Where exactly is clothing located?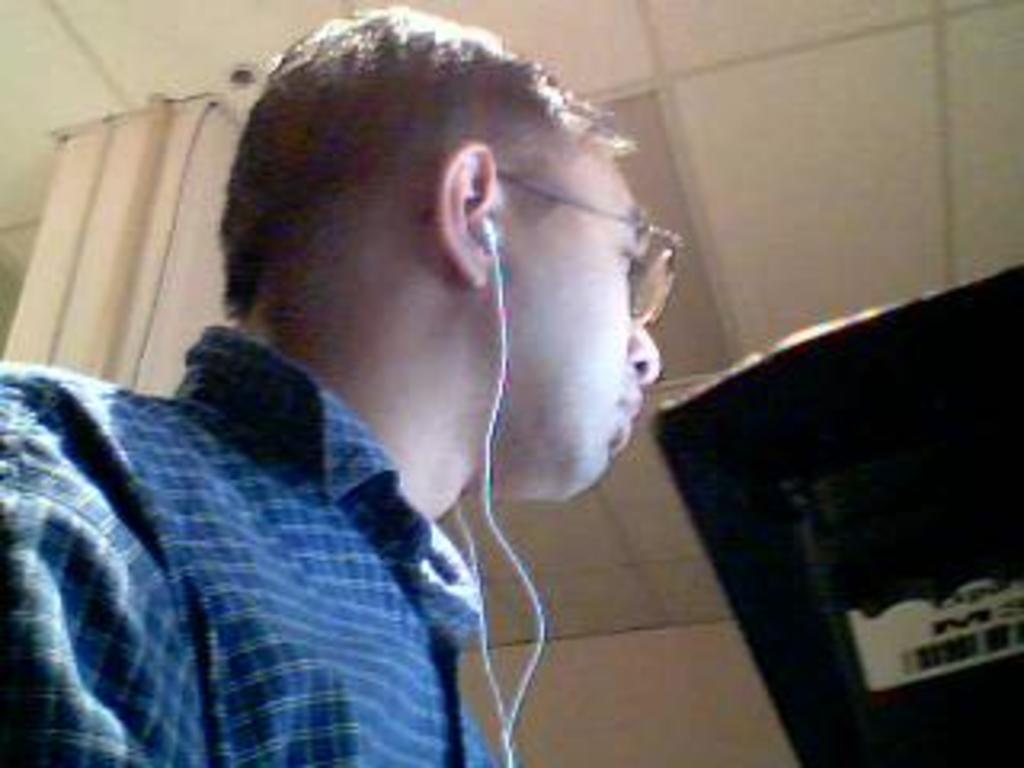
Its bounding box is box=[10, 250, 499, 767].
